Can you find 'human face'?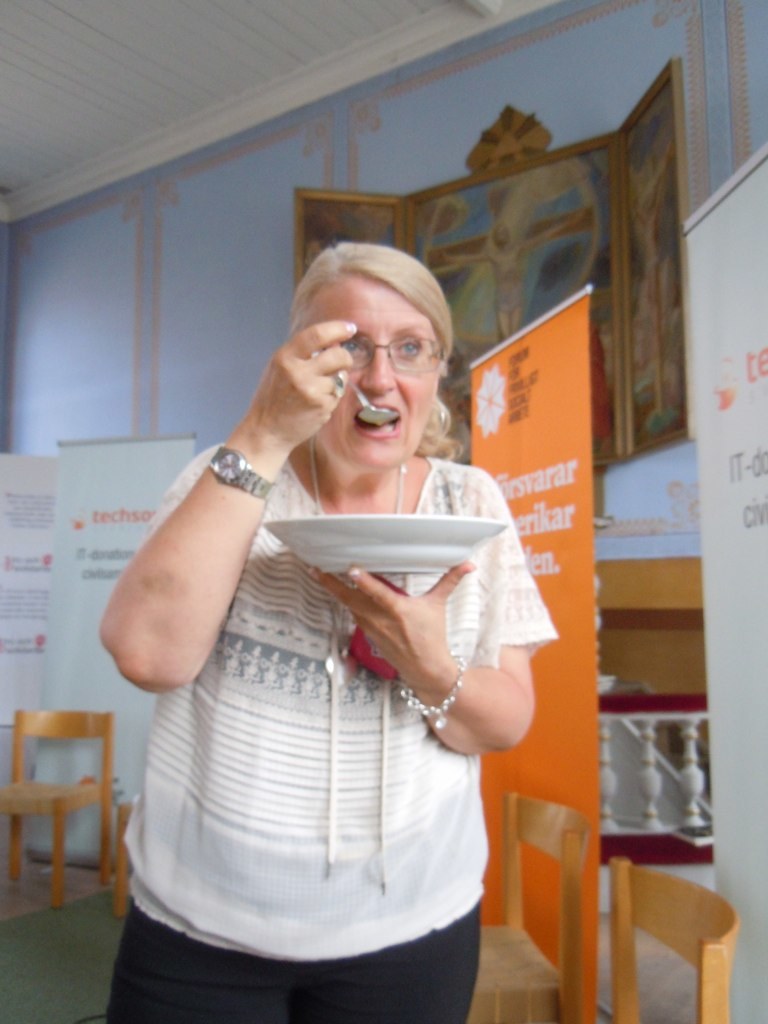
Yes, bounding box: <bbox>302, 275, 444, 467</bbox>.
